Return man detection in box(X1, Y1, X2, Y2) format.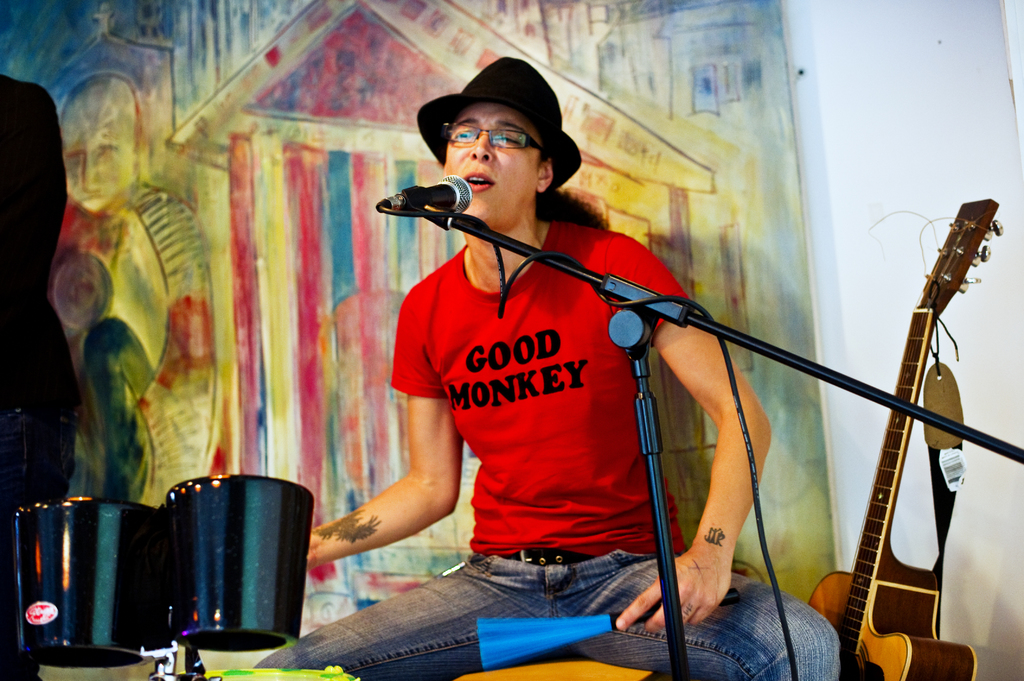
box(320, 61, 784, 672).
